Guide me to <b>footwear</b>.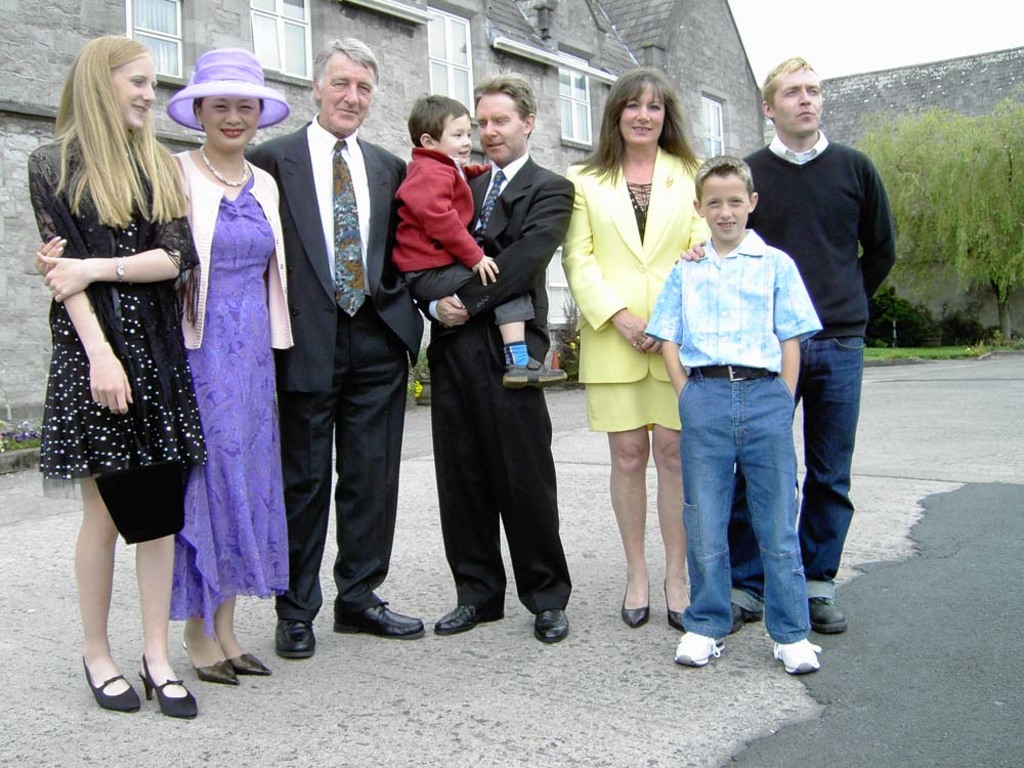
Guidance: 183, 644, 234, 689.
